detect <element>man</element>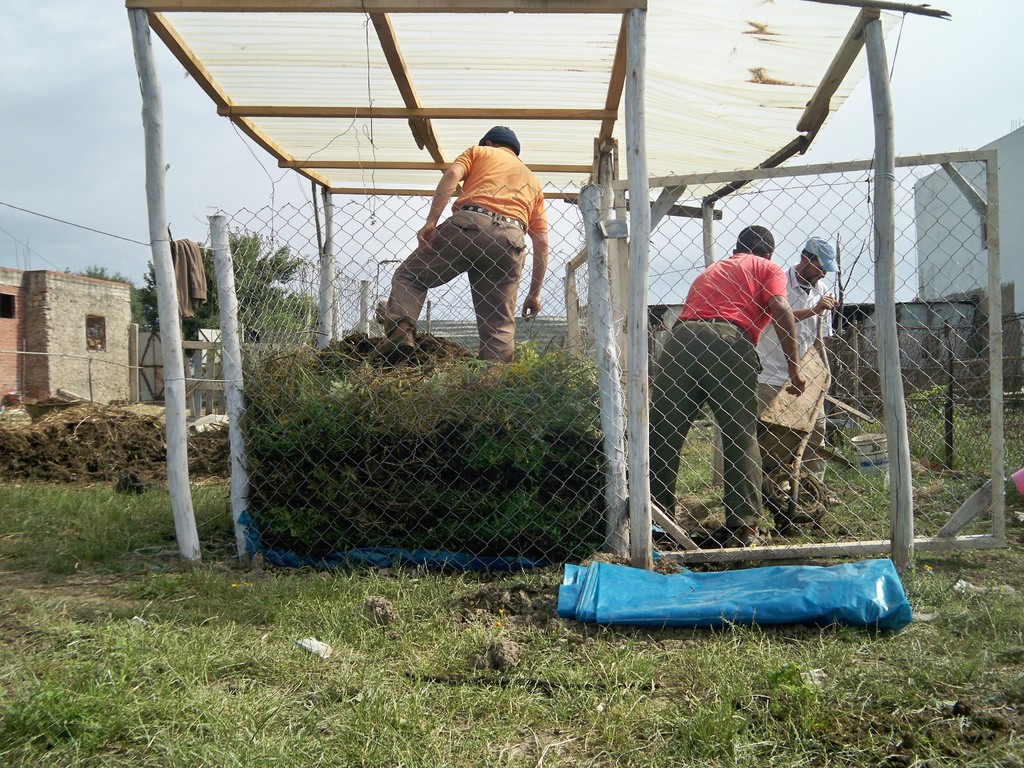
[755, 238, 838, 538]
